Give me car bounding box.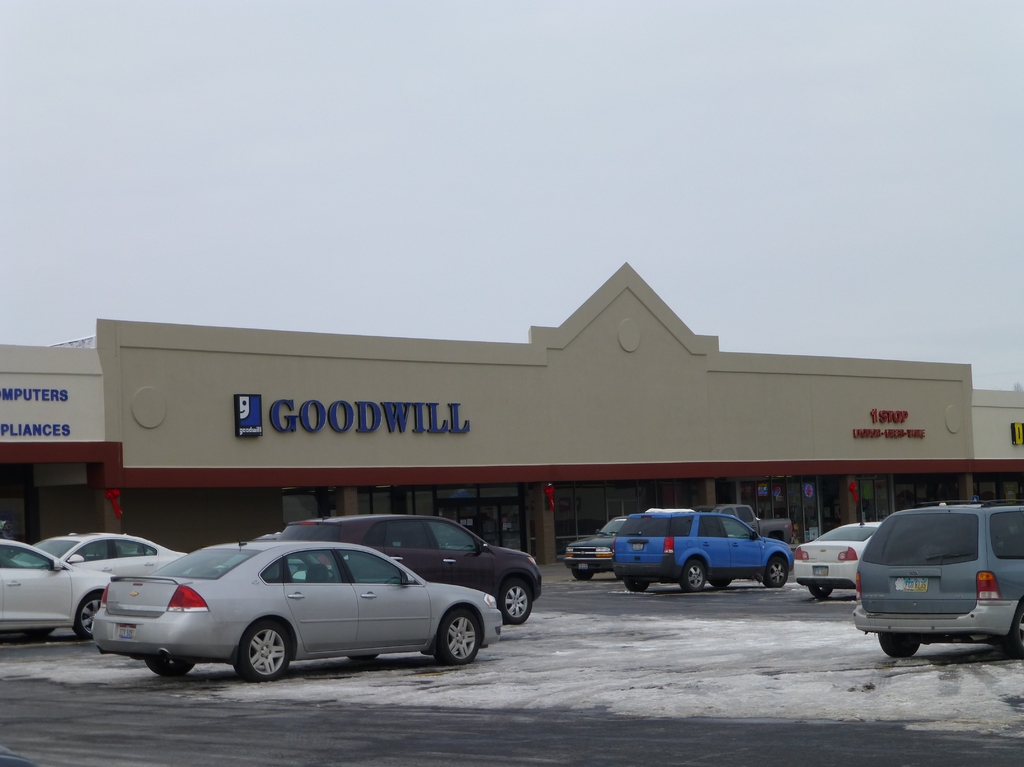
x1=562 y1=509 x2=635 y2=580.
